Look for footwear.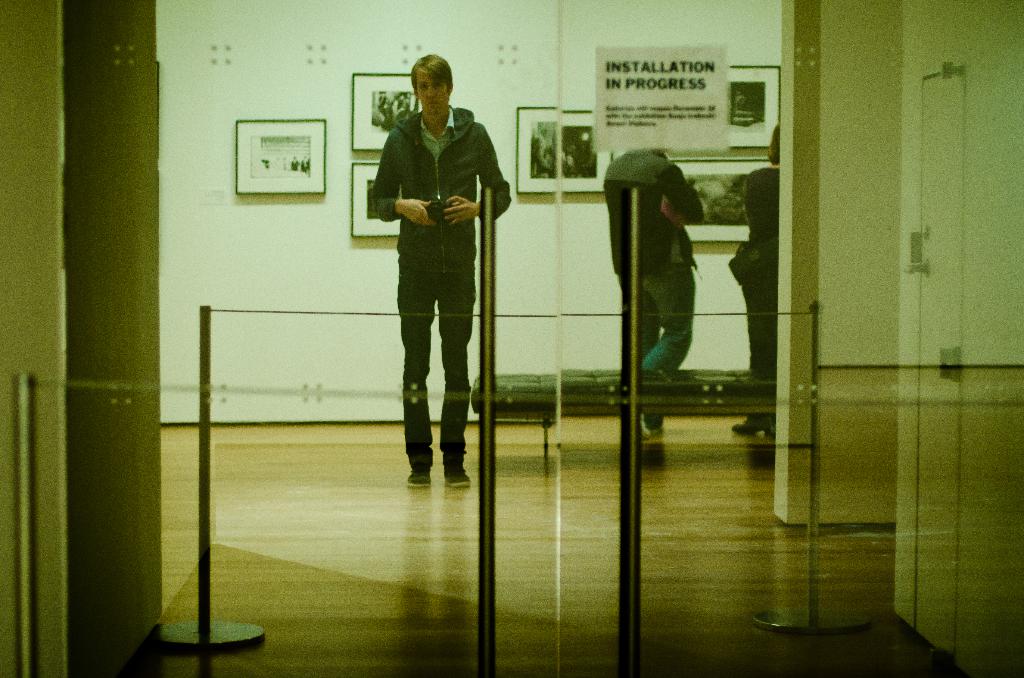
Found: x1=441 y1=460 x2=470 y2=489.
